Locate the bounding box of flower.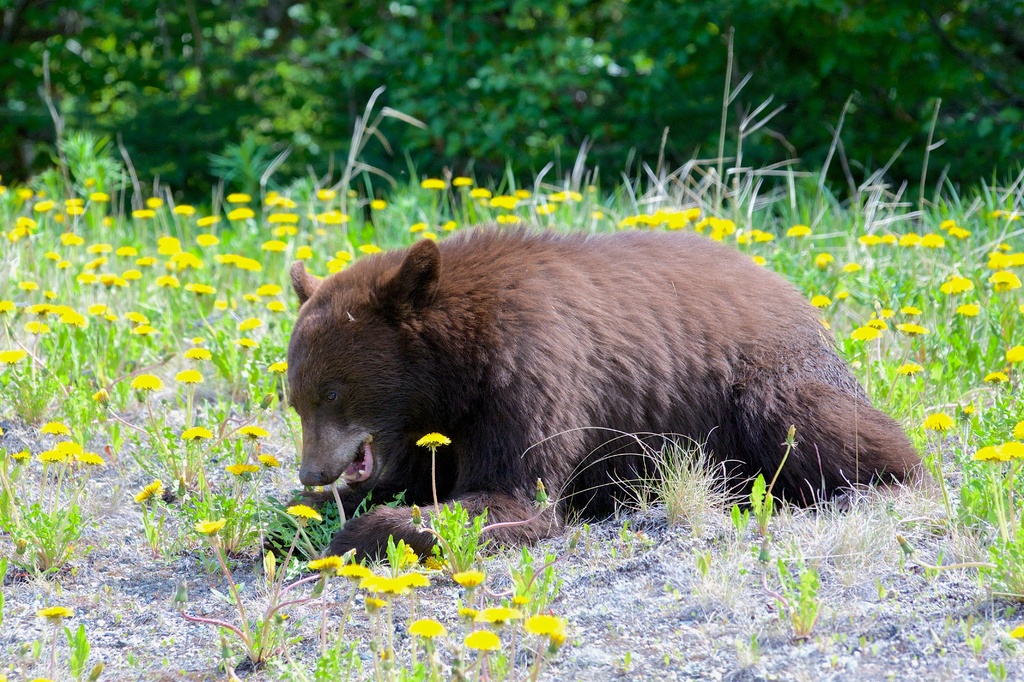
Bounding box: [511,596,528,606].
